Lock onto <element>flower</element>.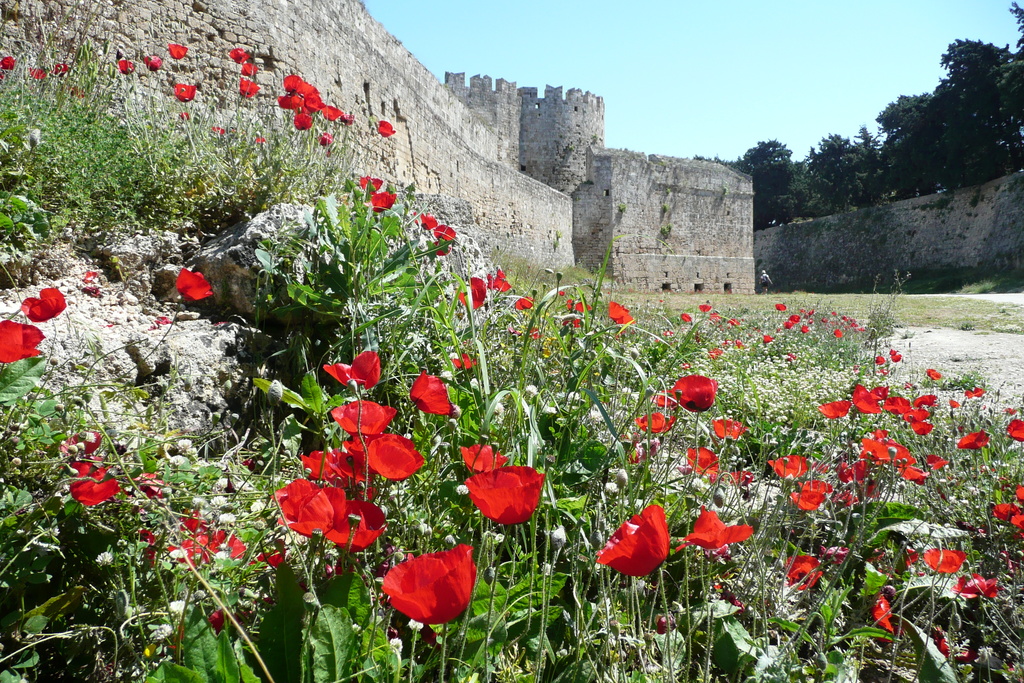
Locked: (x1=224, y1=51, x2=249, y2=68).
